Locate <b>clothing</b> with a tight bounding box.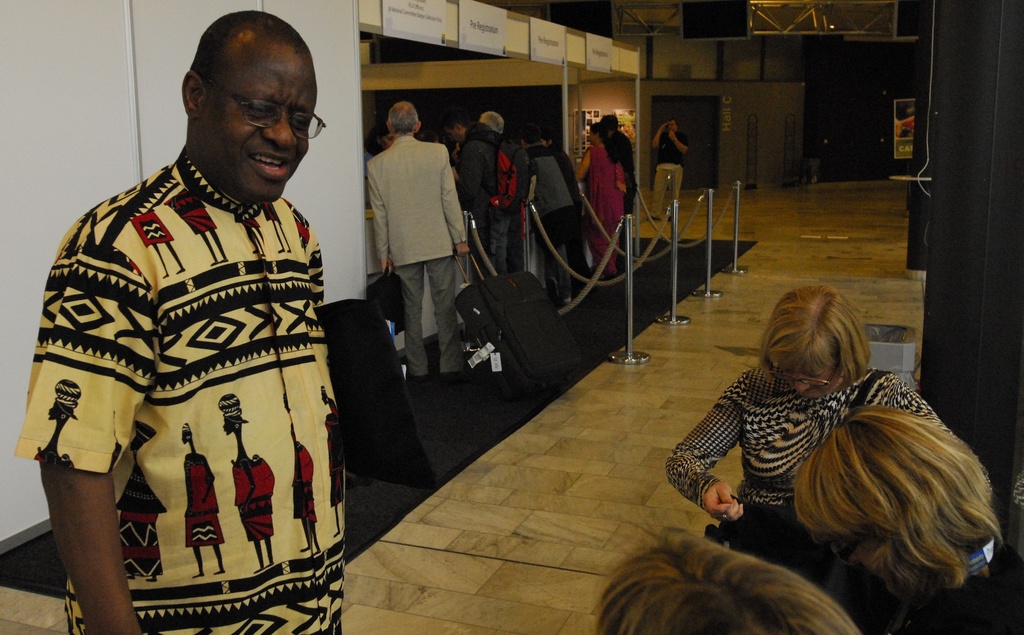
x1=31, y1=159, x2=352, y2=612.
